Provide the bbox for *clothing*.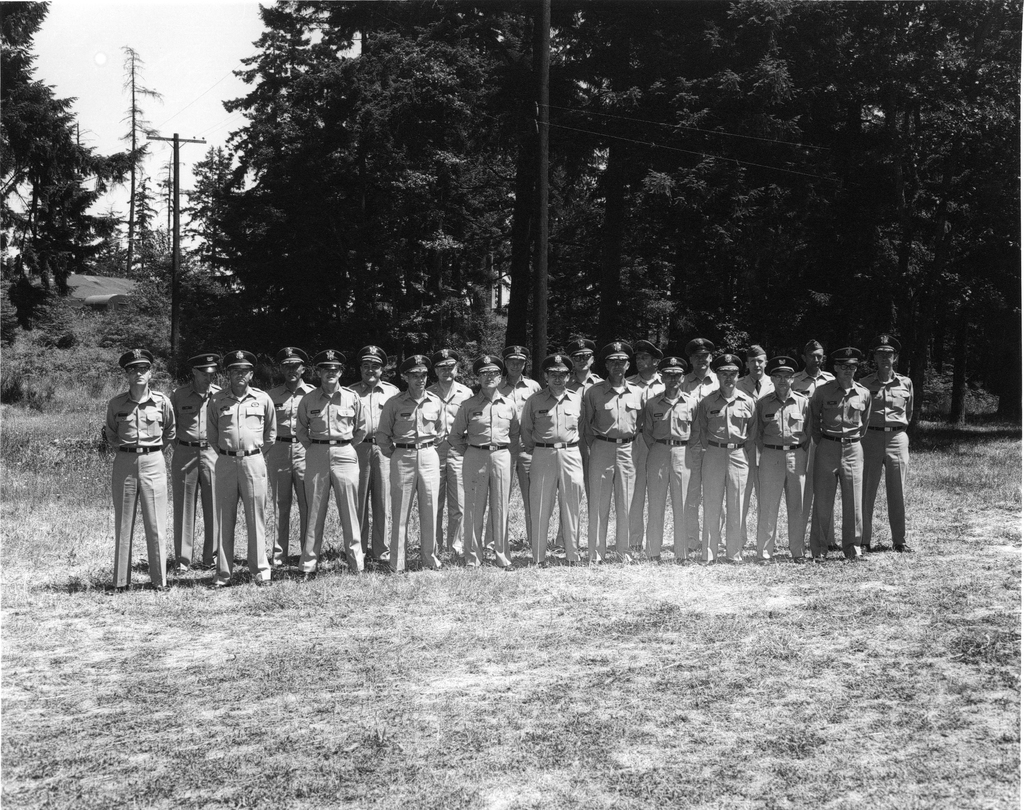
[647, 404, 692, 551].
